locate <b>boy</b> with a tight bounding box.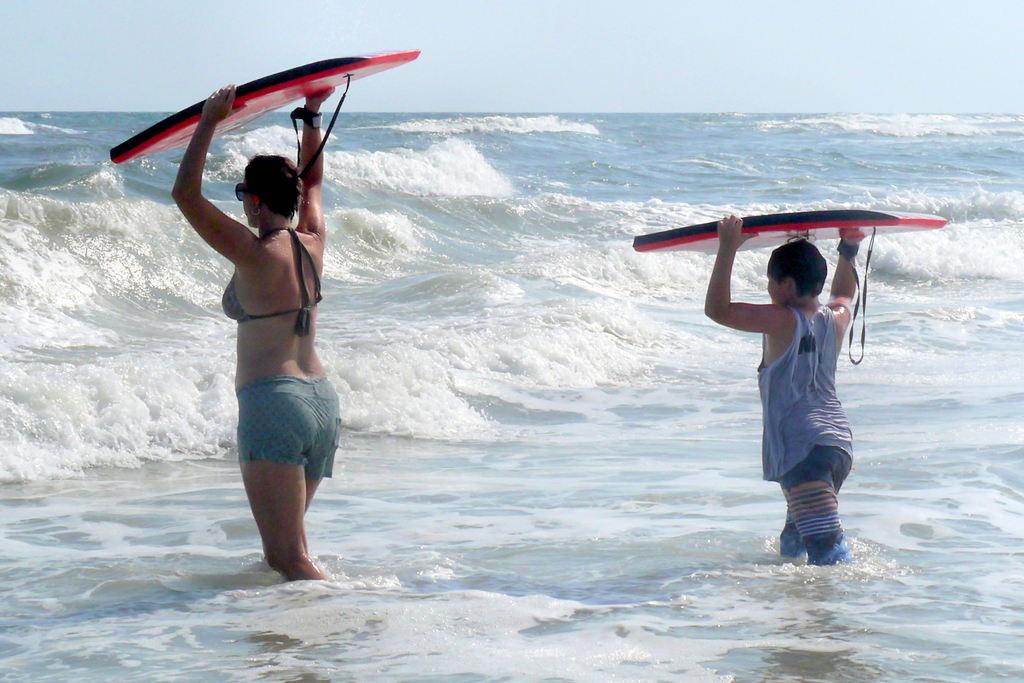
{"x1": 692, "y1": 218, "x2": 872, "y2": 577}.
